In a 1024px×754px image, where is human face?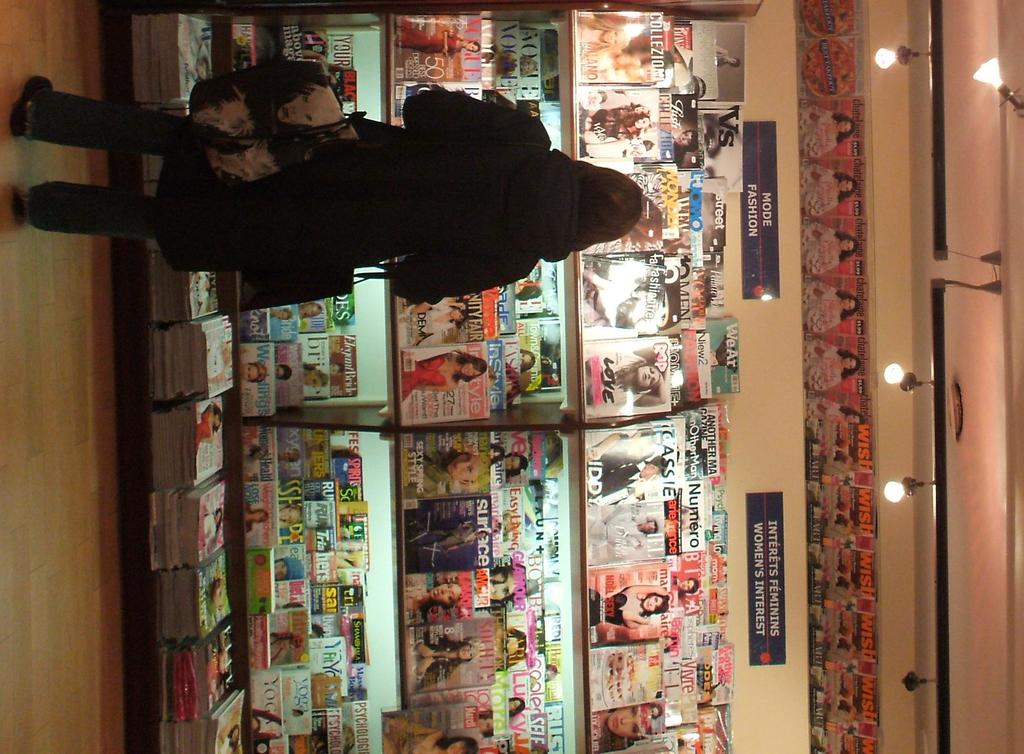
Rect(604, 29, 618, 45).
